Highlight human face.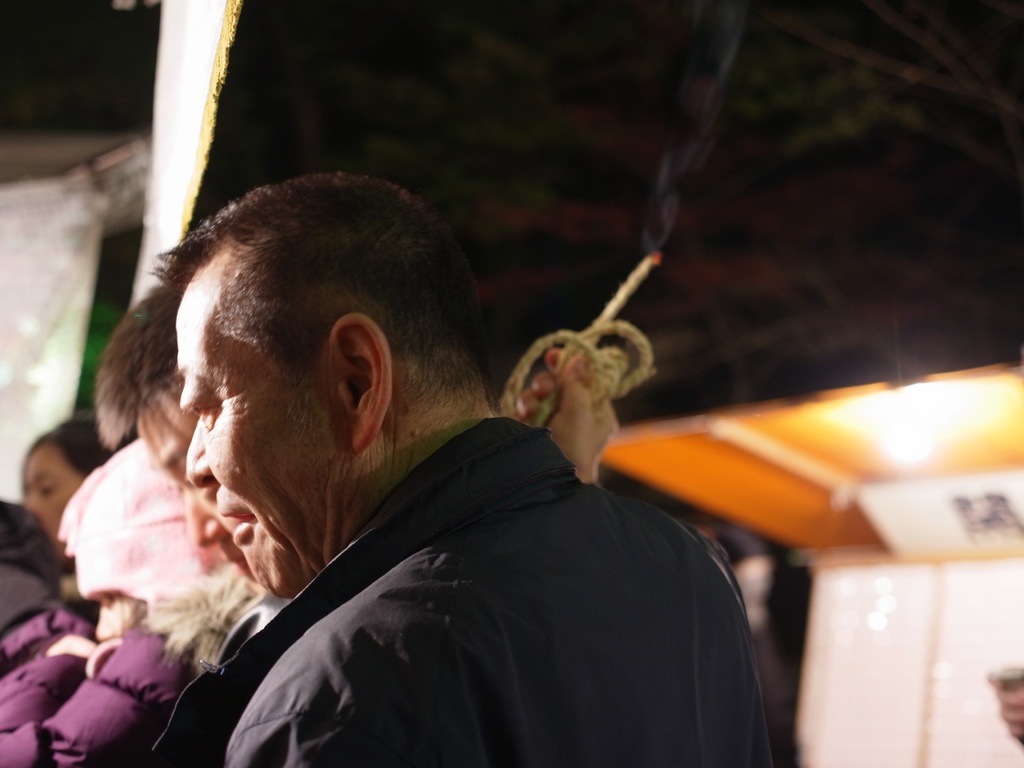
Highlighted region: BBox(134, 418, 252, 584).
